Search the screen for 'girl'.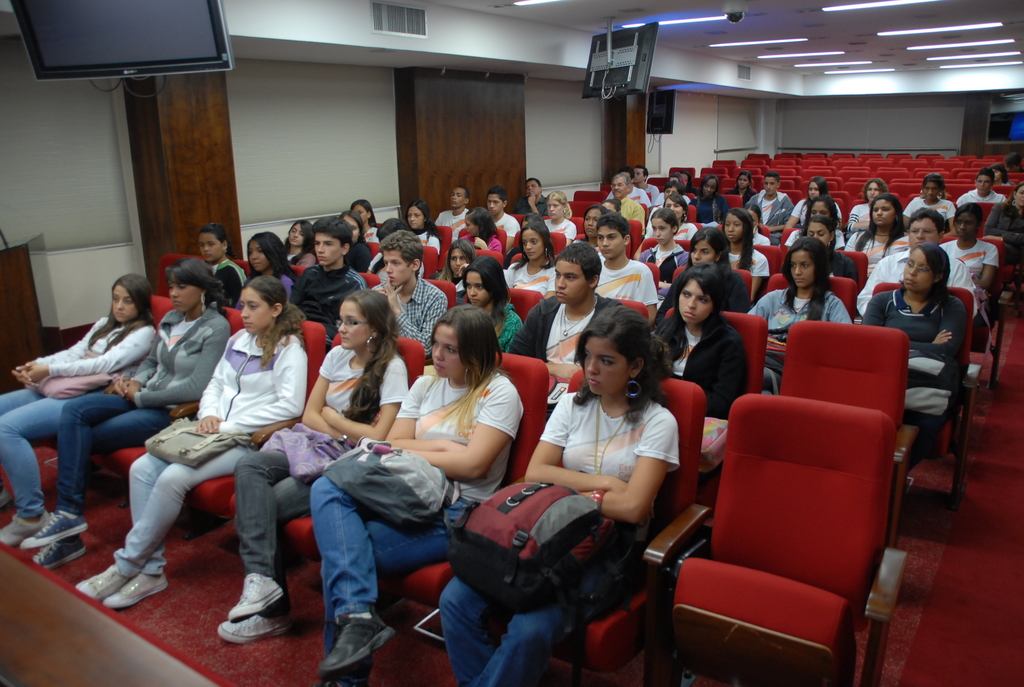
Found at (x1=0, y1=274, x2=163, y2=548).
